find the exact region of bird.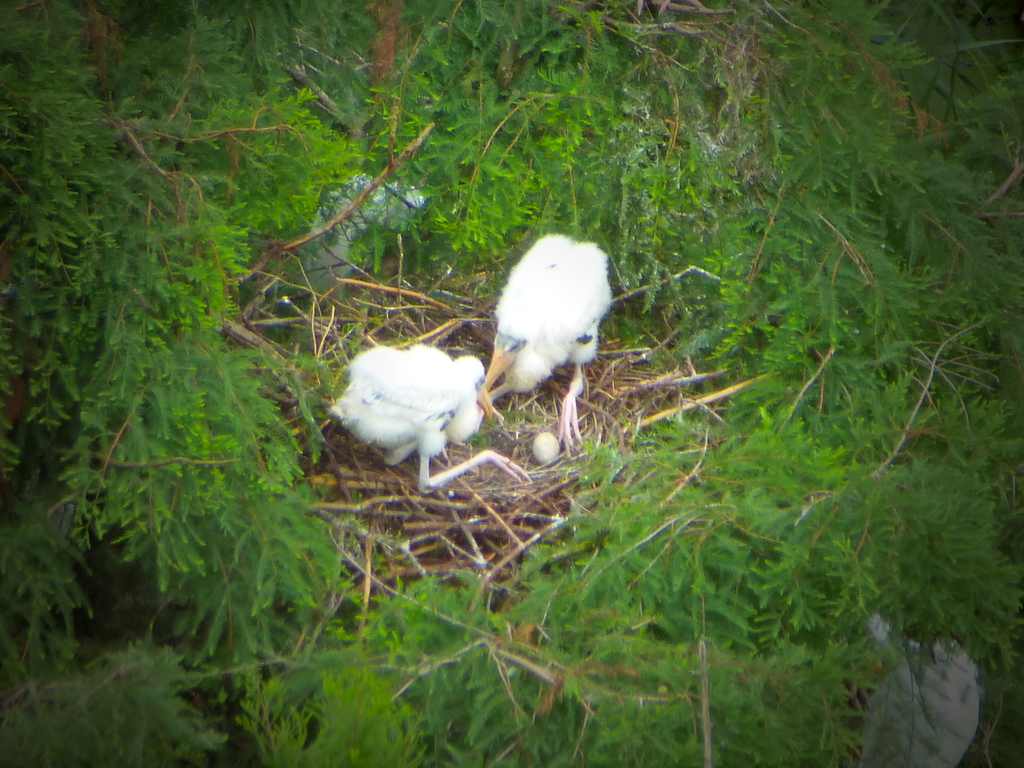
Exact region: <bbox>480, 228, 618, 458</bbox>.
